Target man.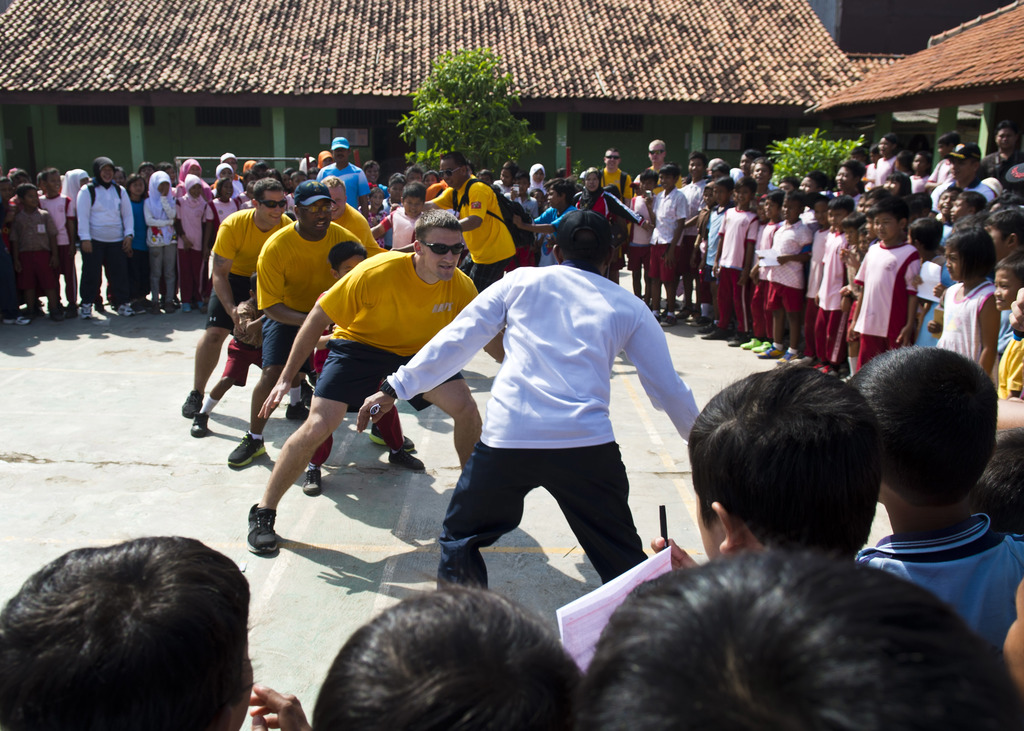
Target region: {"left": 634, "top": 138, "right": 687, "bottom": 192}.
